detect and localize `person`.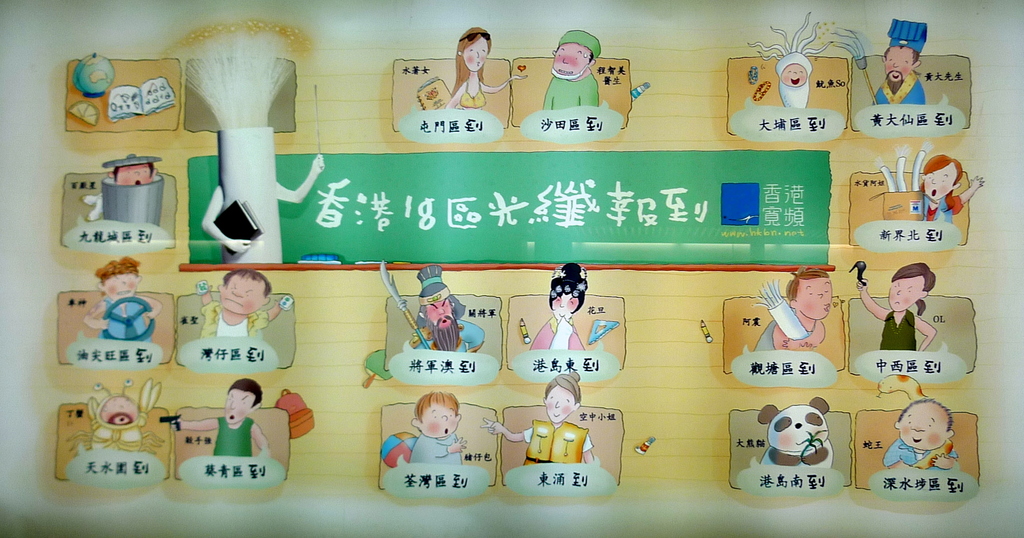
Localized at x1=871 y1=20 x2=927 y2=108.
